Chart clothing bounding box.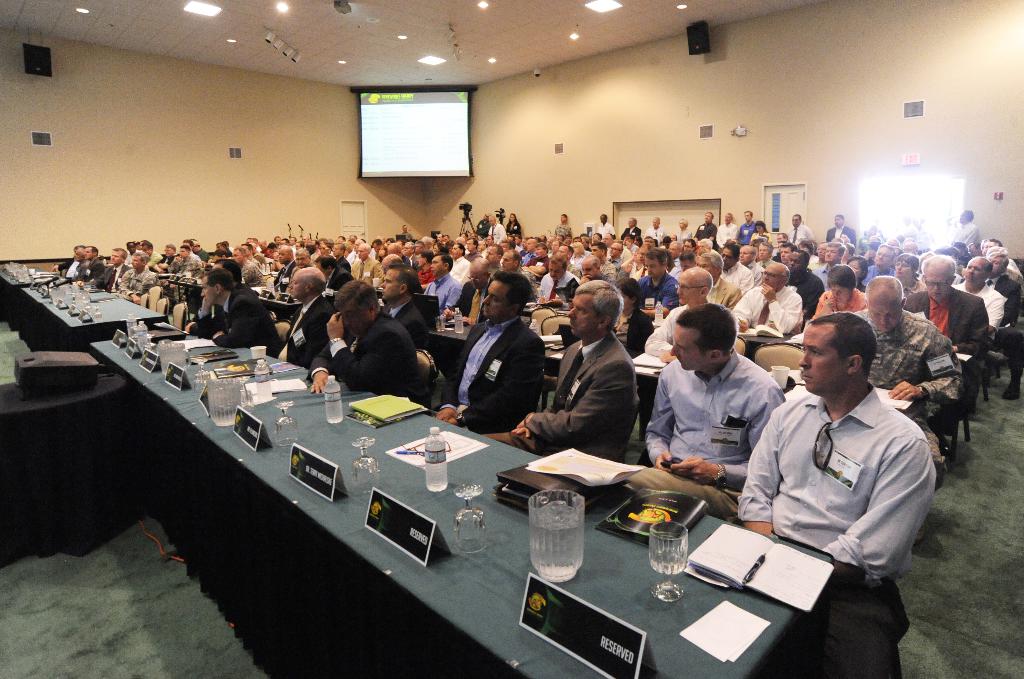
Charted: x1=419 y1=276 x2=465 y2=308.
